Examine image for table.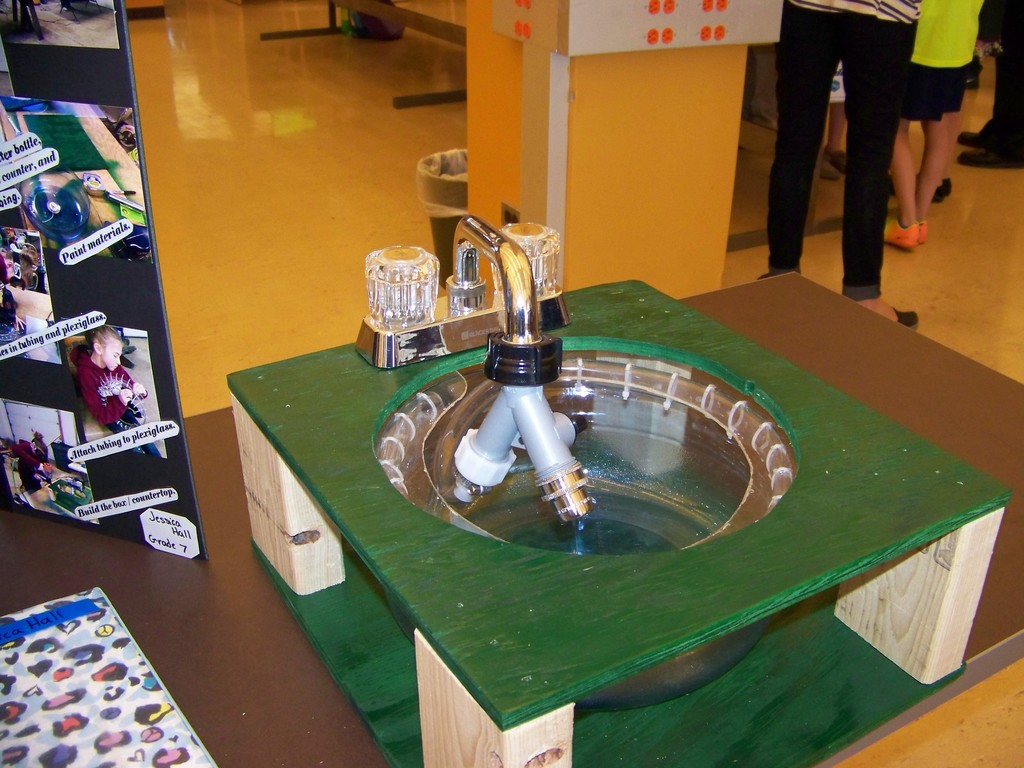
Examination result: <bbox>221, 276, 1012, 767</bbox>.
